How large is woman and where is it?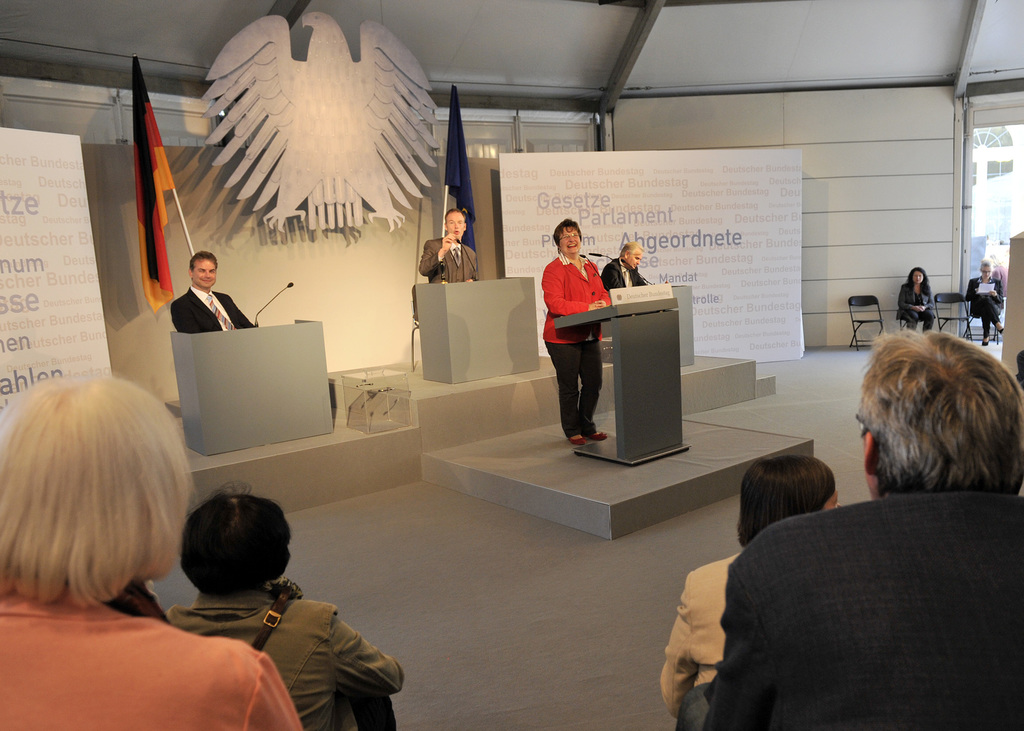
Bounding box: {"left": 660, "top": 457, "right": 836, "bottom": 718}.
